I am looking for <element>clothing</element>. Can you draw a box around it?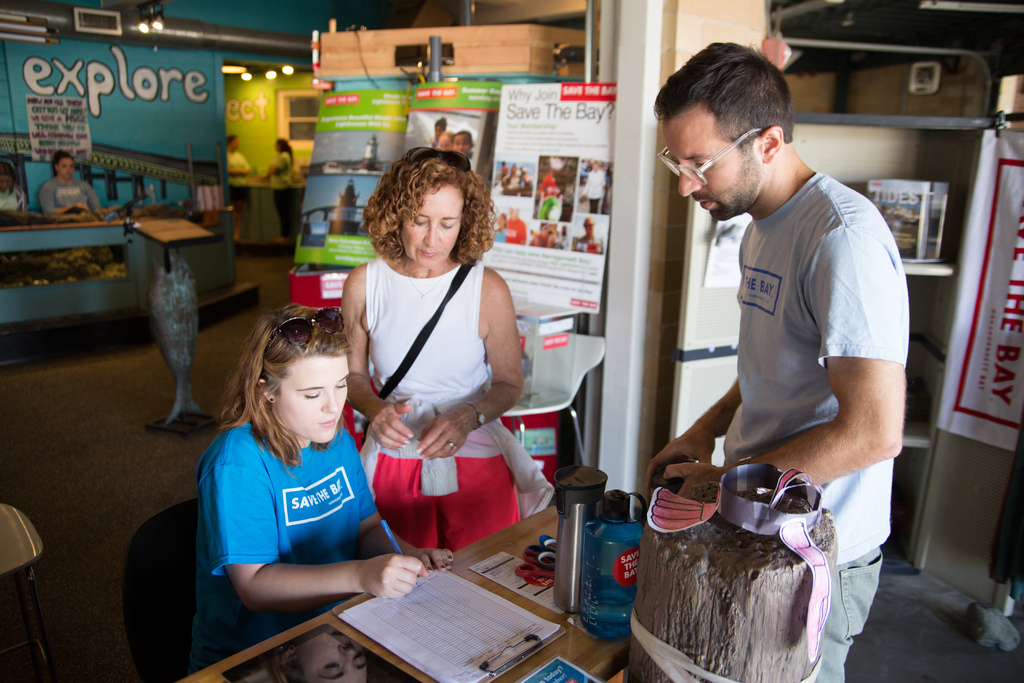
Sure, the bounding box is locate(189, 393, 399, 630).
